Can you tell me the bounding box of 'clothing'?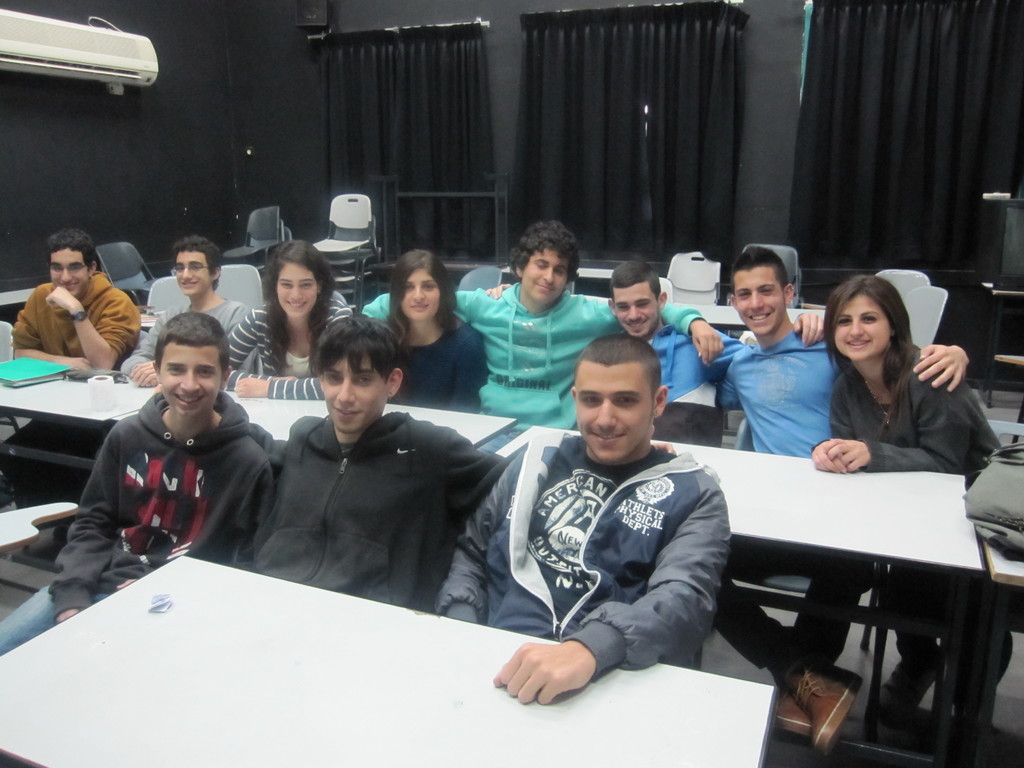
box=[224, 287, 352, 399].
